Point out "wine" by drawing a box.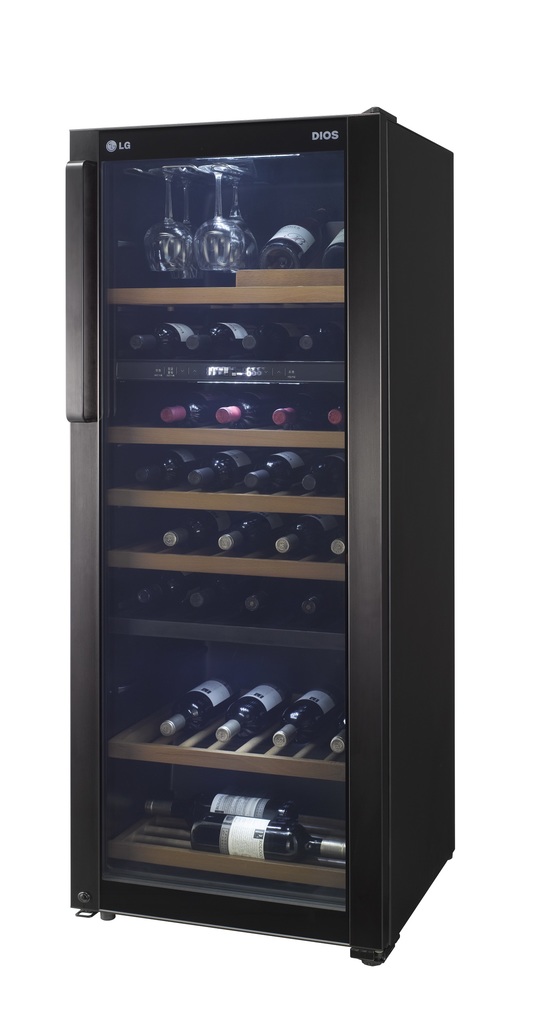
(x1=214, y1=394, x2=288, y2=426).
